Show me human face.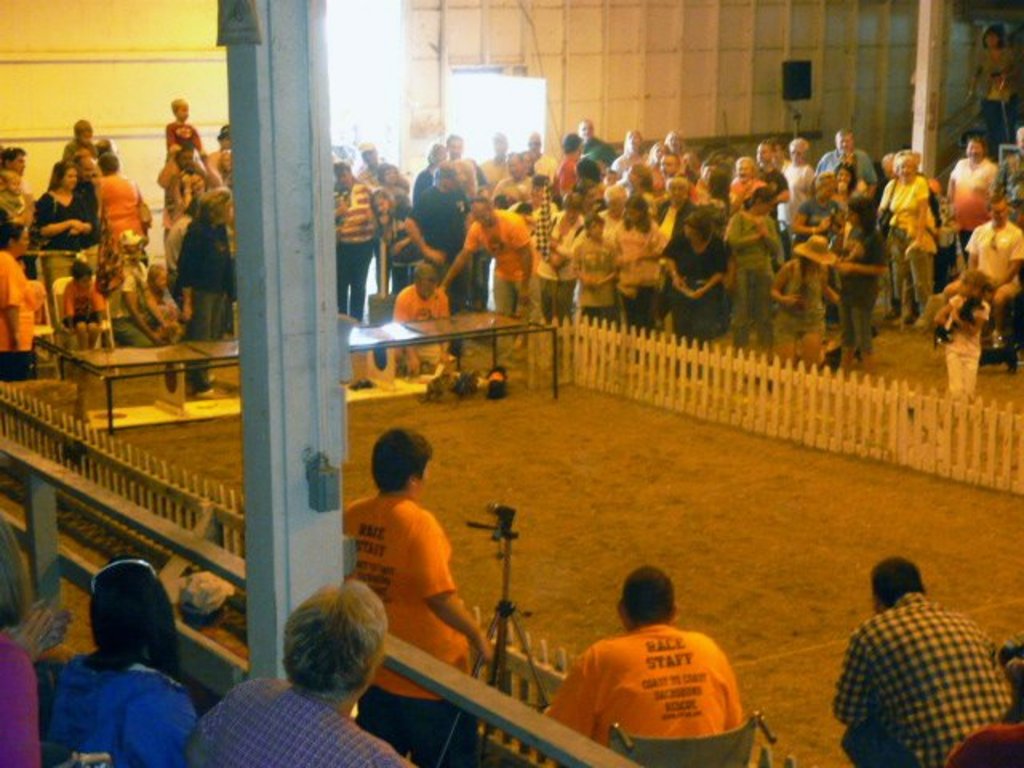
human face is here: 5,174,21,195.
